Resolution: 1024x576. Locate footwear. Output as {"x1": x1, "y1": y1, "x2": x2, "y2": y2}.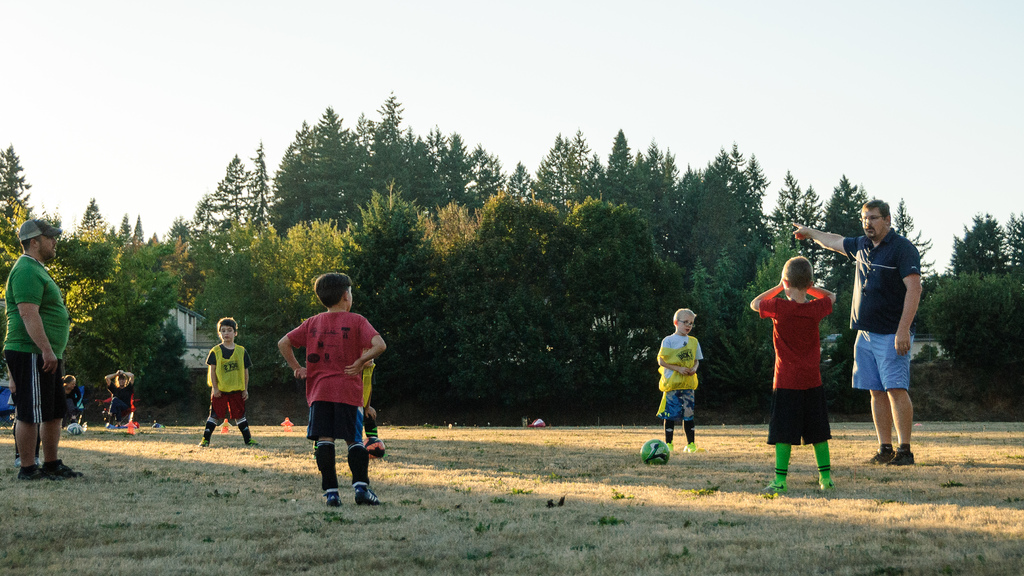
{"x1": 862, "y1": 445, "x2": 896, "y2": 466}.
